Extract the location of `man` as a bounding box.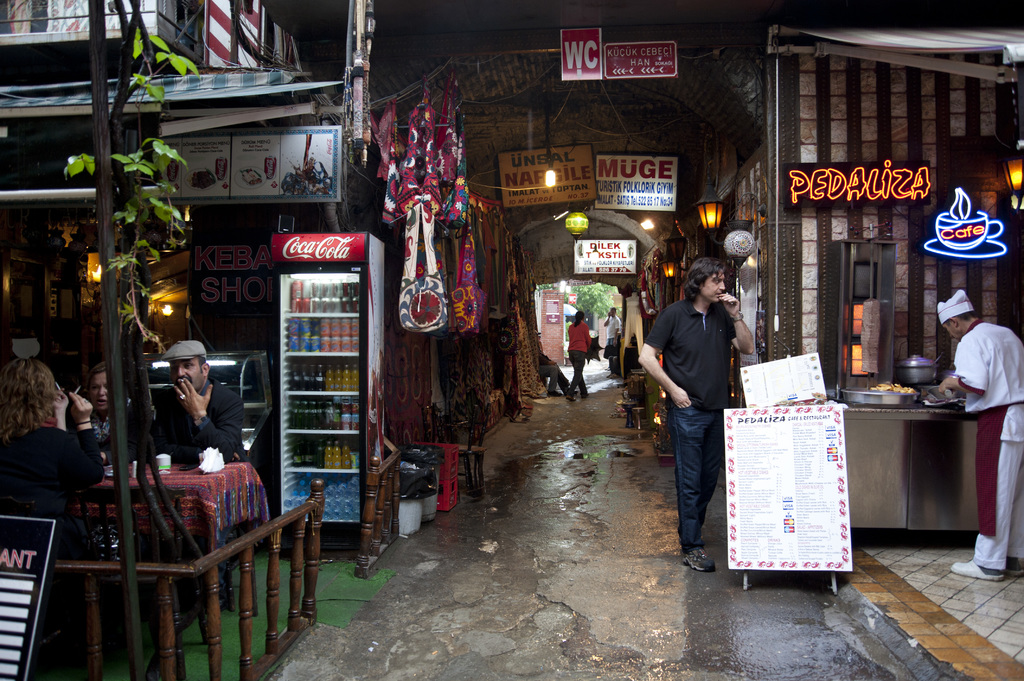
(150,338,248,600).
